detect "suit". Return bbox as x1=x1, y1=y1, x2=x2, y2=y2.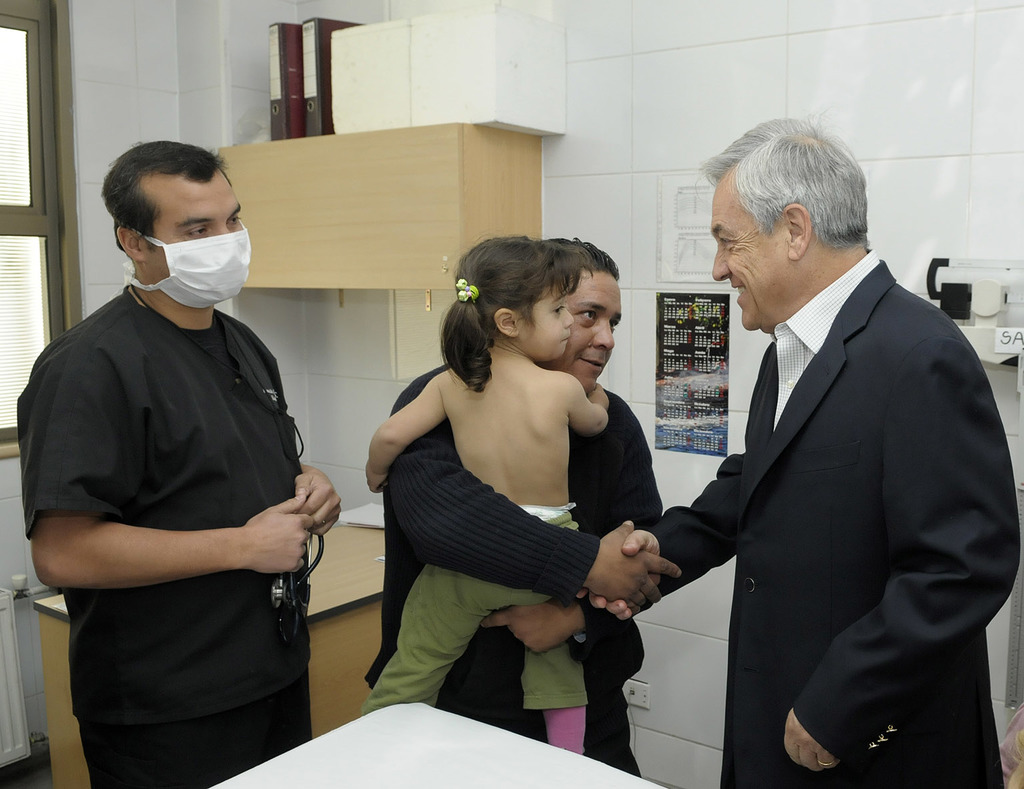
x1=580, y1=260, x2=924, y2=774.
